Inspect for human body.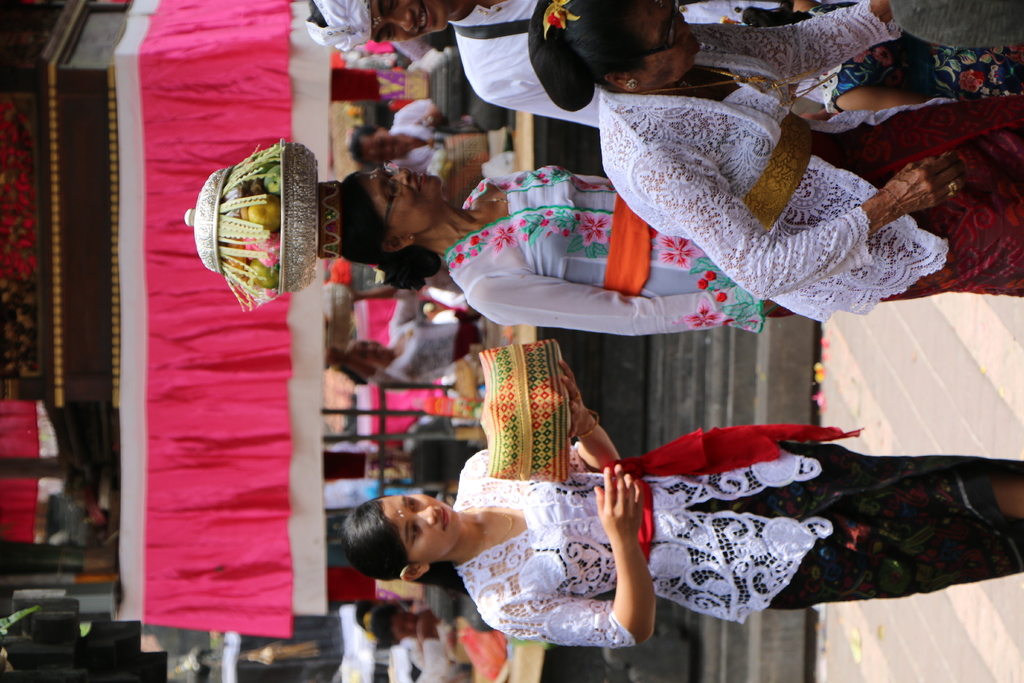
Inspection: box=[316, 304, 535, 391].
